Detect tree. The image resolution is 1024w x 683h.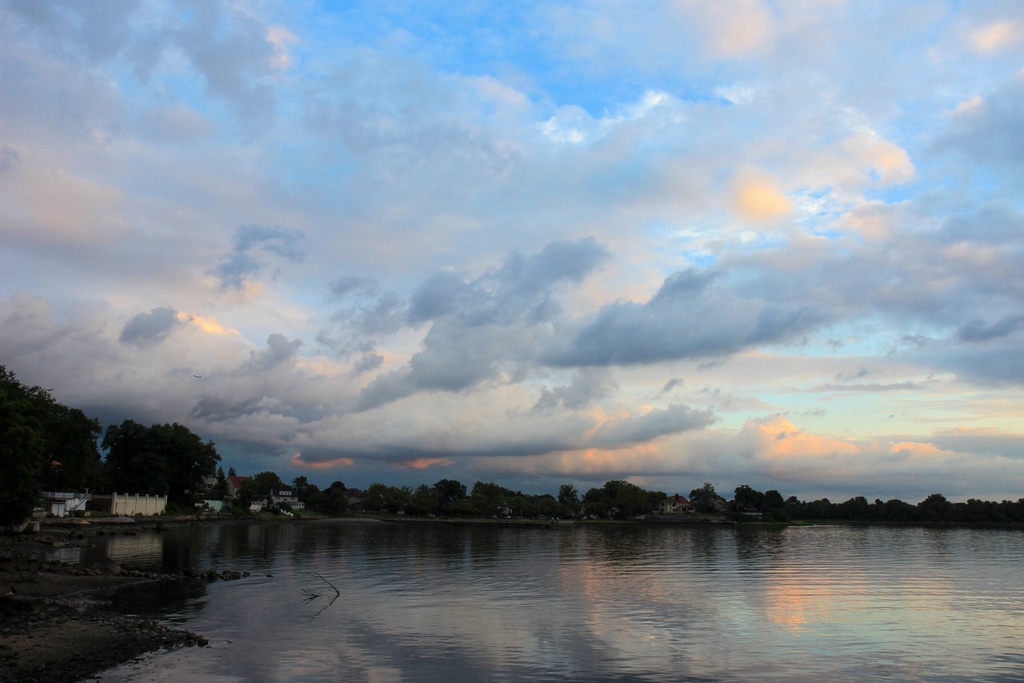
l=252, t=473, r=281, b=498.
